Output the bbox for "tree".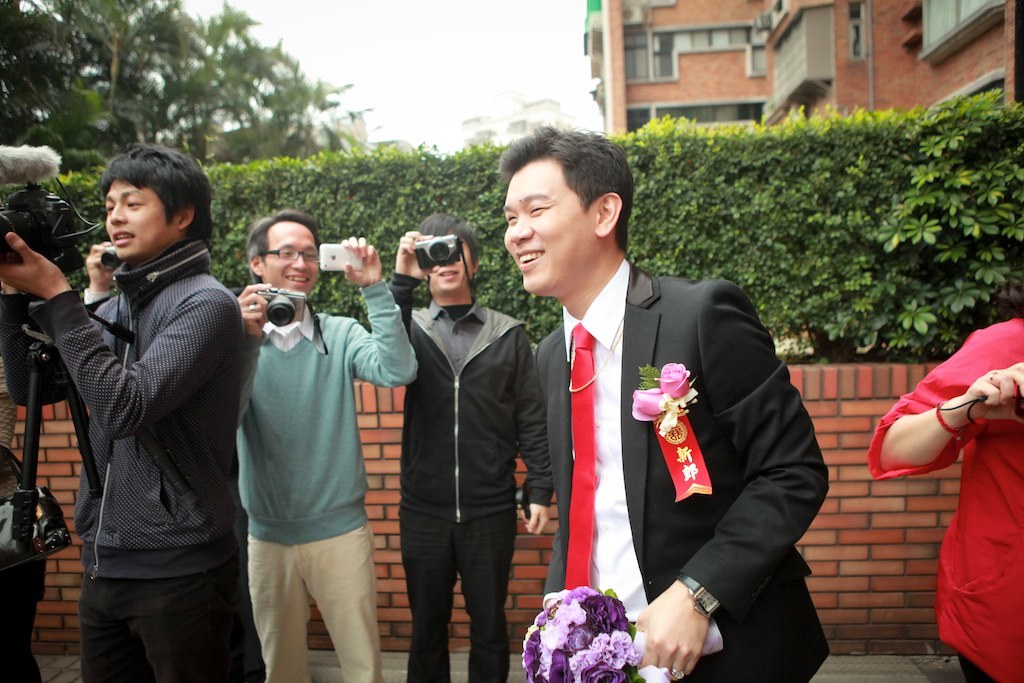
bbox=[0, 0, 179, 169].
